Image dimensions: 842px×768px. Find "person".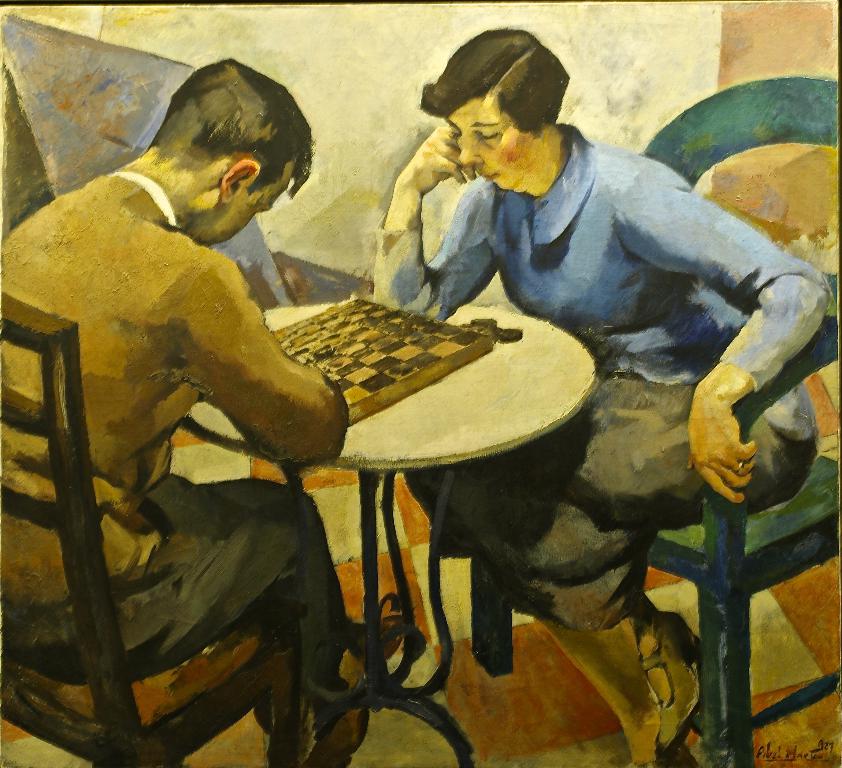
rect(375, 24, 827, 760).
